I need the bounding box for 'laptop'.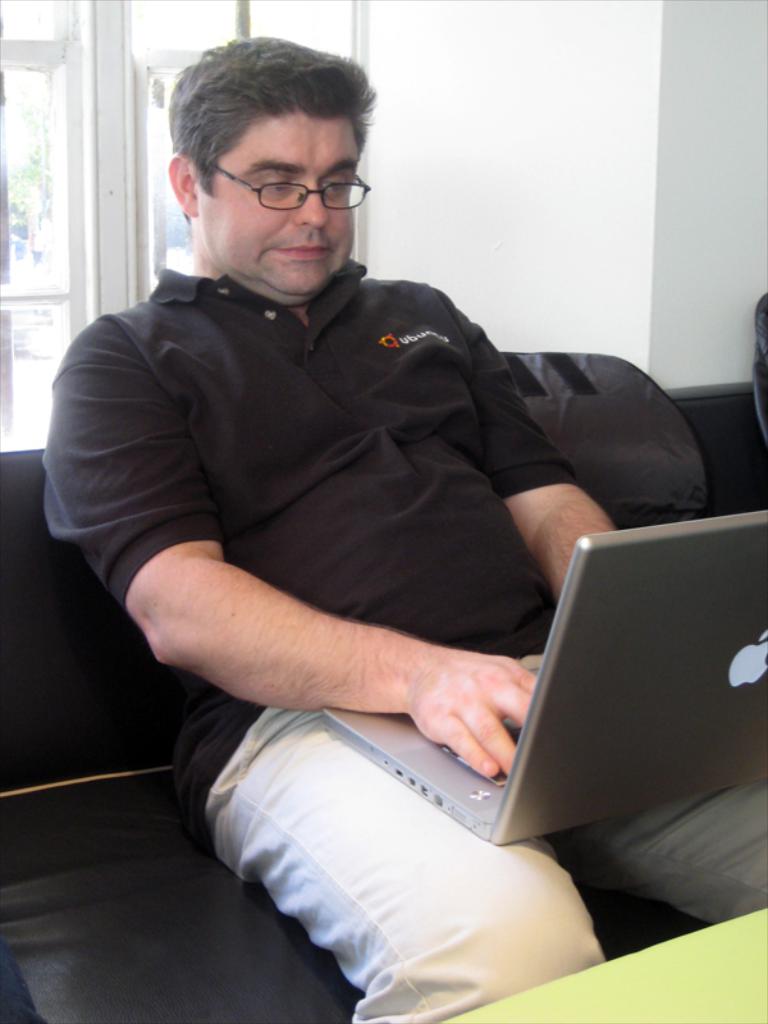
Here it is: 353/513/753/879.
